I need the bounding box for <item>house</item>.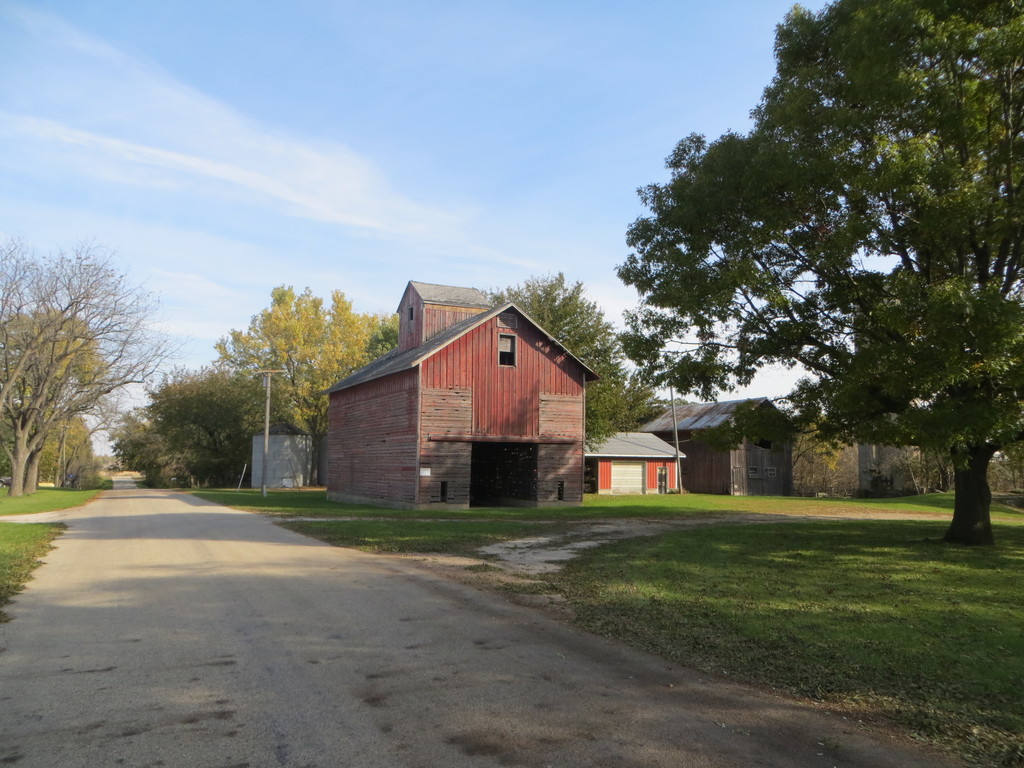
Here it is: BBox(584, 429, 684, 497).
